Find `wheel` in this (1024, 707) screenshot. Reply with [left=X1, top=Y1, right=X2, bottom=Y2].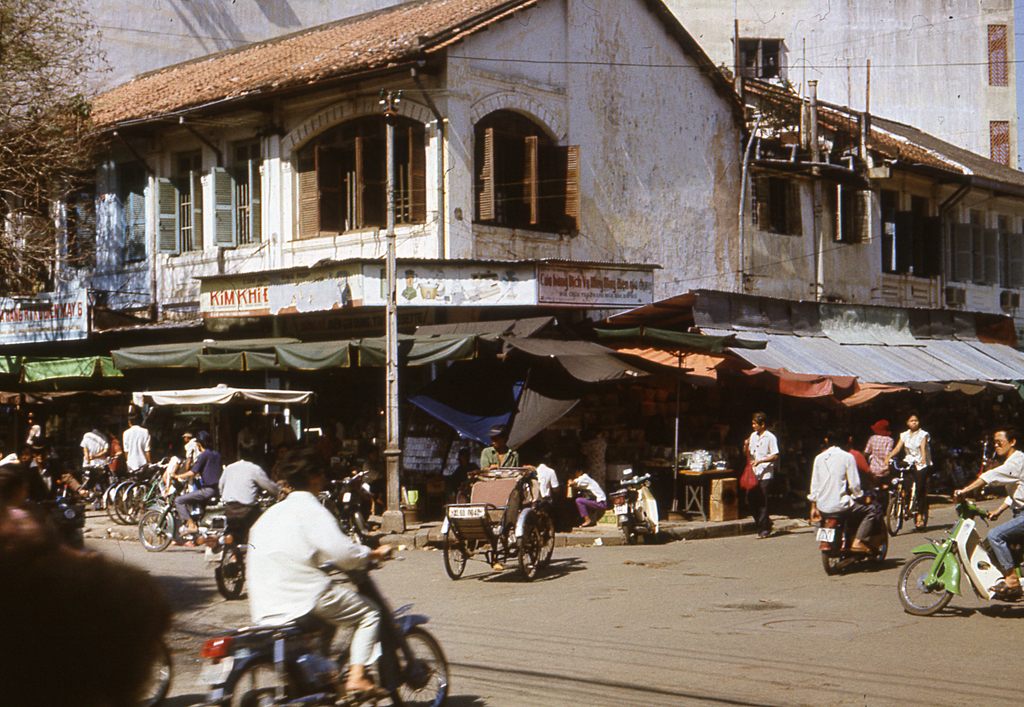
[left=818, top=523, right=853, bottom=574].
